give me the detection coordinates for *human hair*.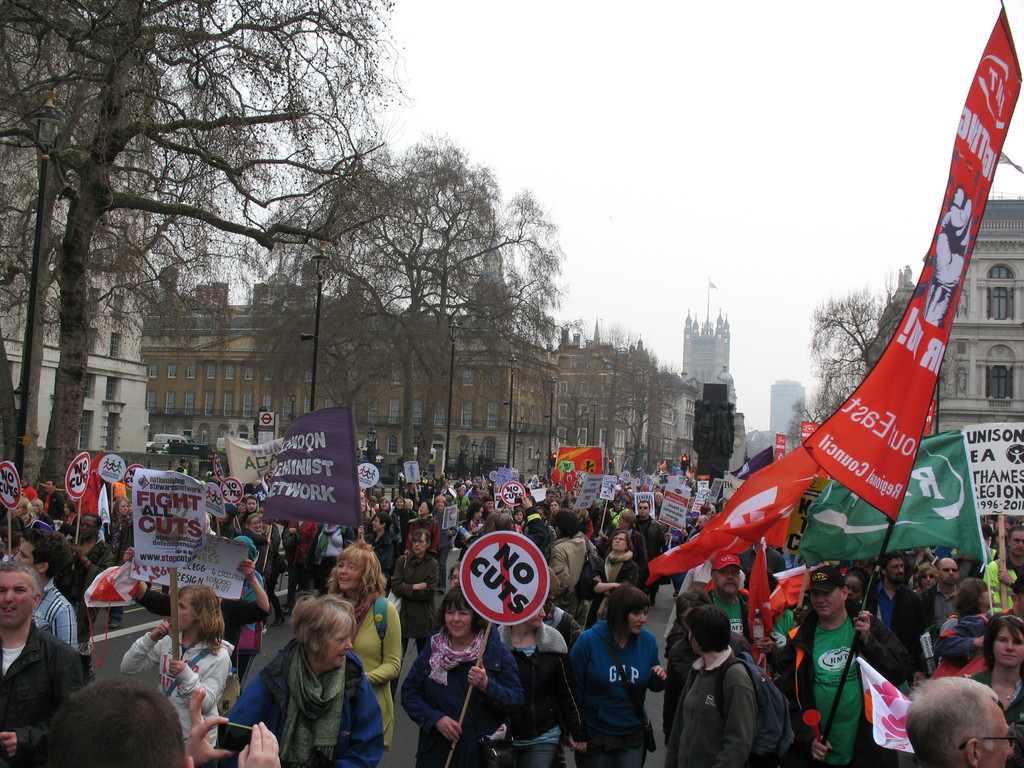
(left=0, top=563, right=41, bottom=604).
